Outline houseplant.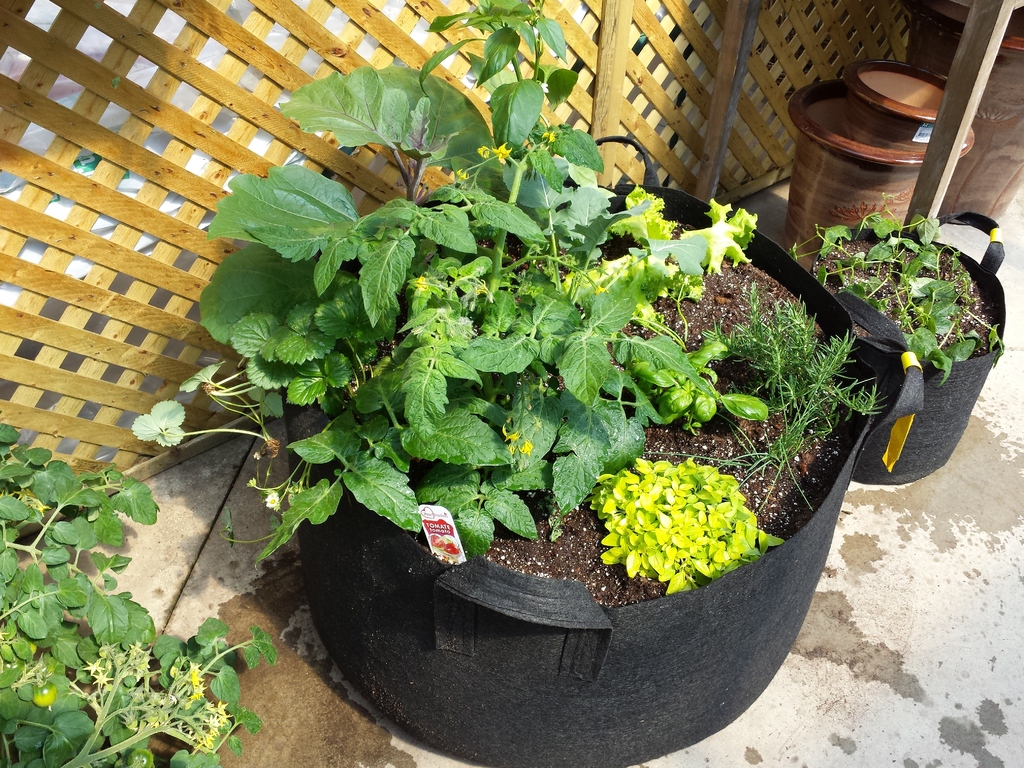
Outline: rect(782, 209, 1007, 483).
